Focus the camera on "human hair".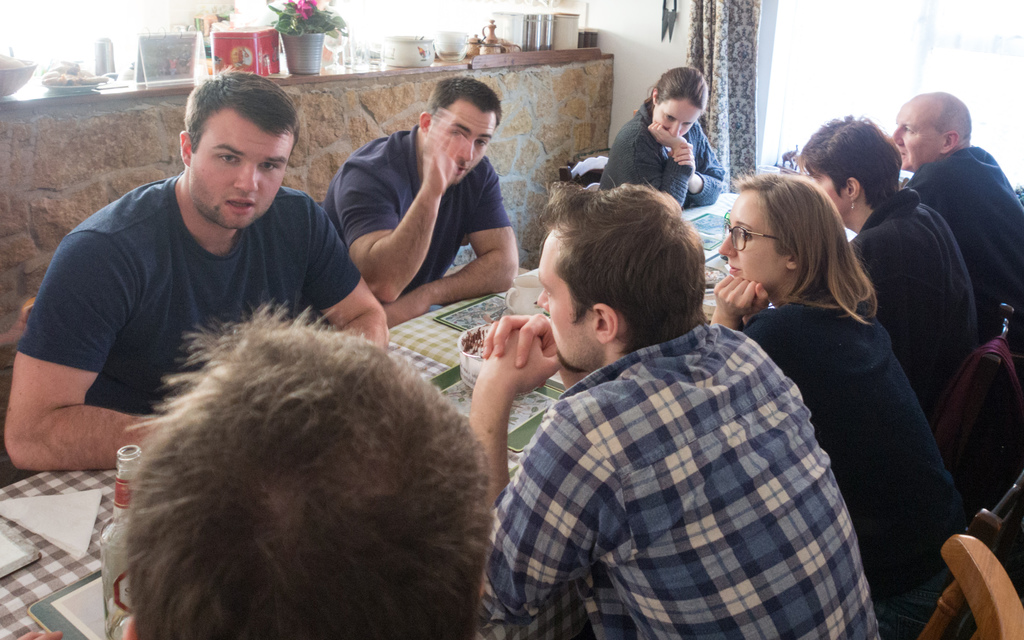
Focus region: pyautogui.locateOnScreen(797, 112, 907, 213).
